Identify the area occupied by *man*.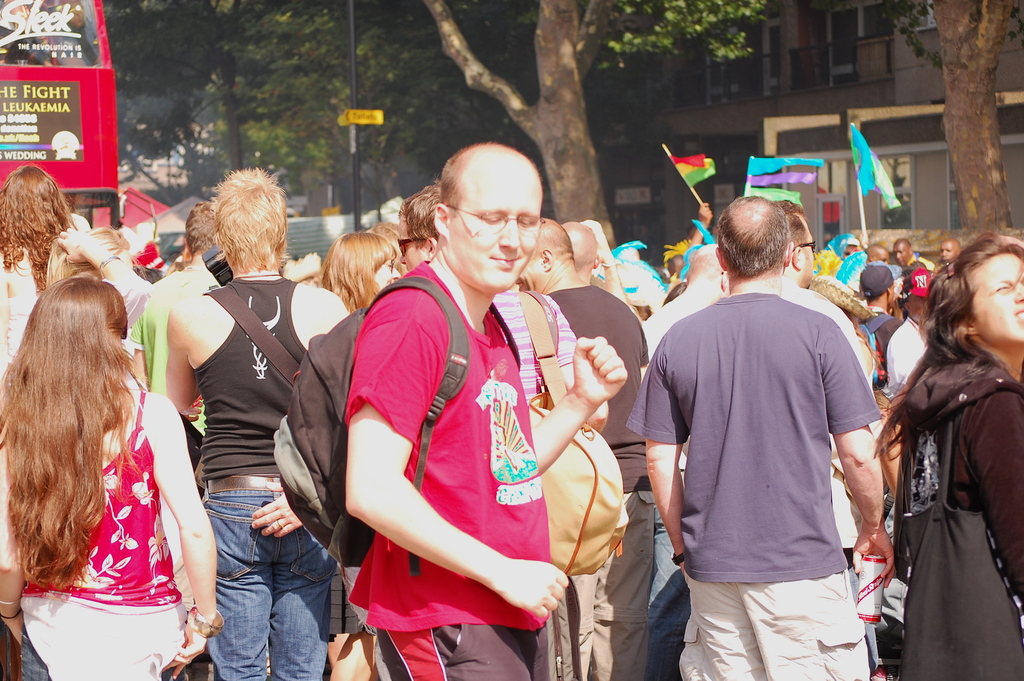
Area: 854, 262, 918, 428.
